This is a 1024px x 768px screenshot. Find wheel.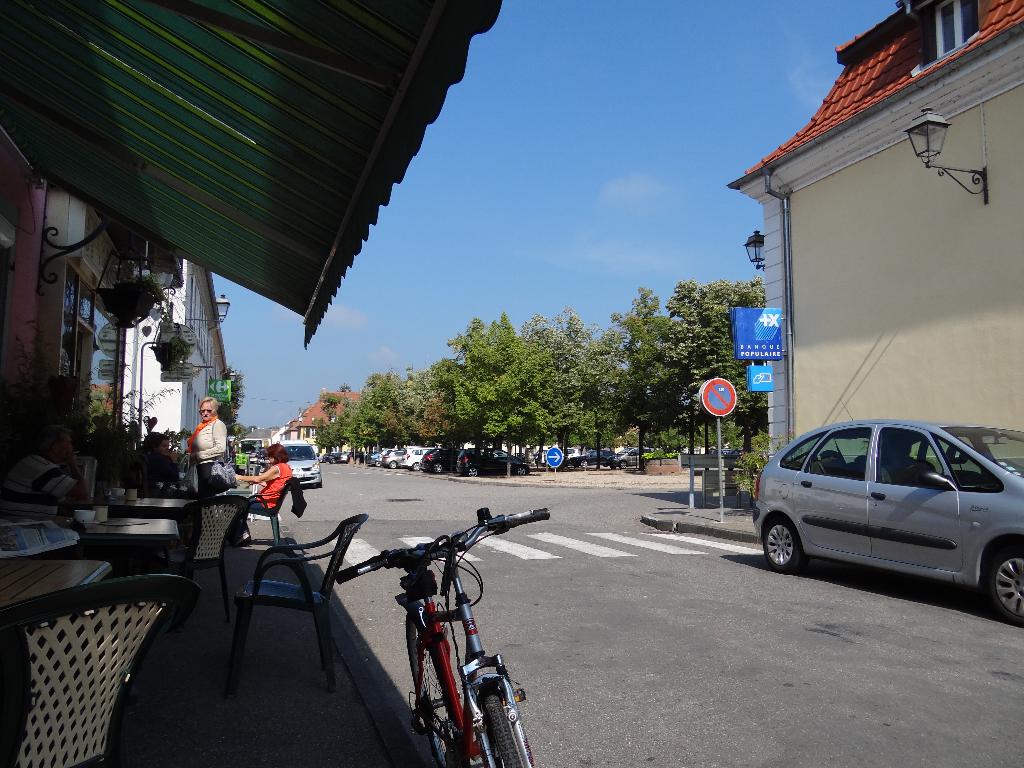
Bounding box: box=[619, 460, 628, 470].
